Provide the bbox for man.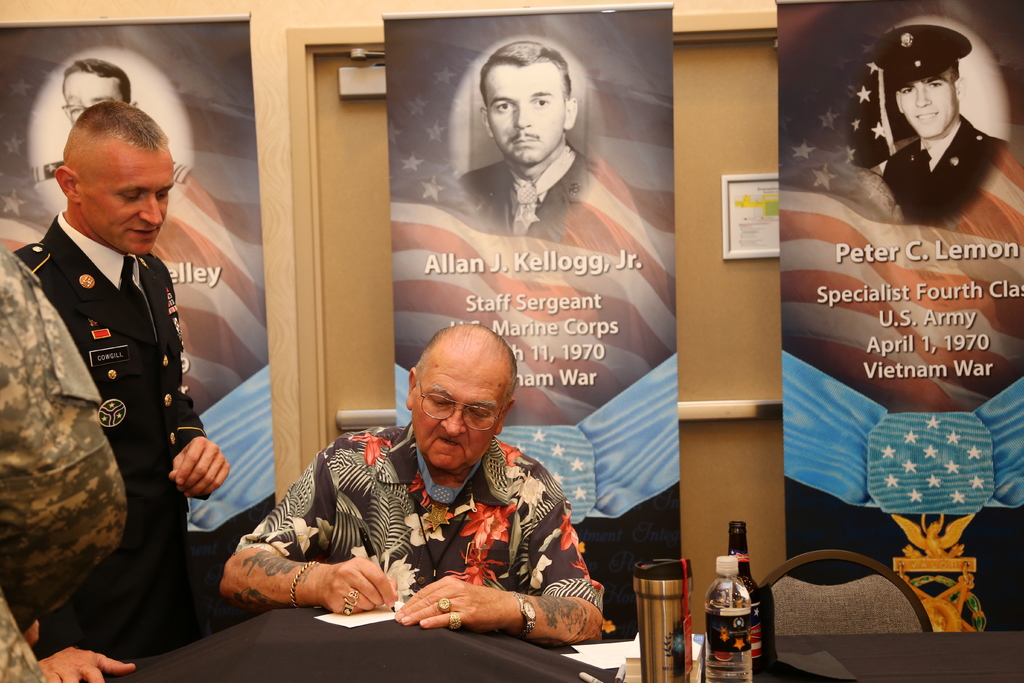
crop(234, 332, 614, 650).
